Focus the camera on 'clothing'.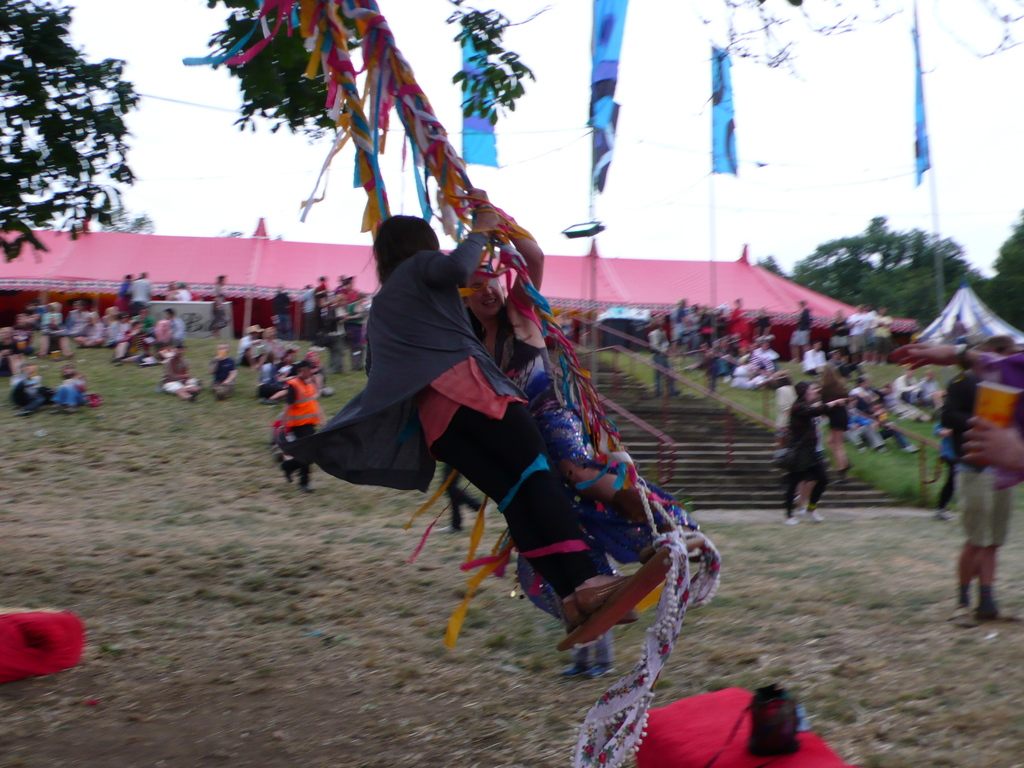
Focus region: (776, 394, 829, 511).
